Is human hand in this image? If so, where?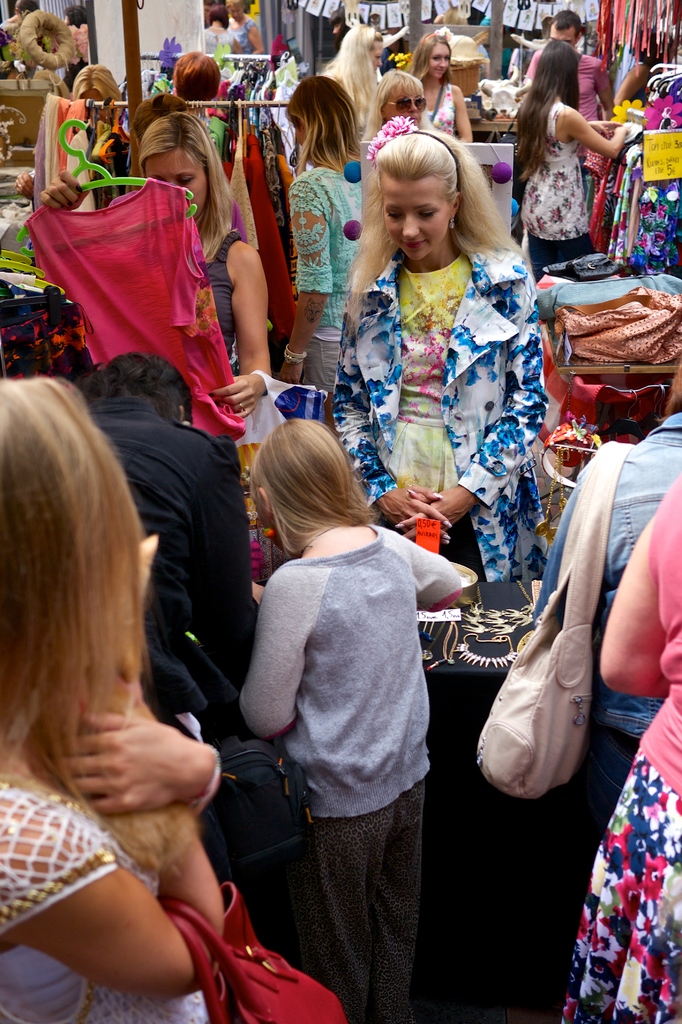
Yes, at bbox=[279, 356, 304, 387].
